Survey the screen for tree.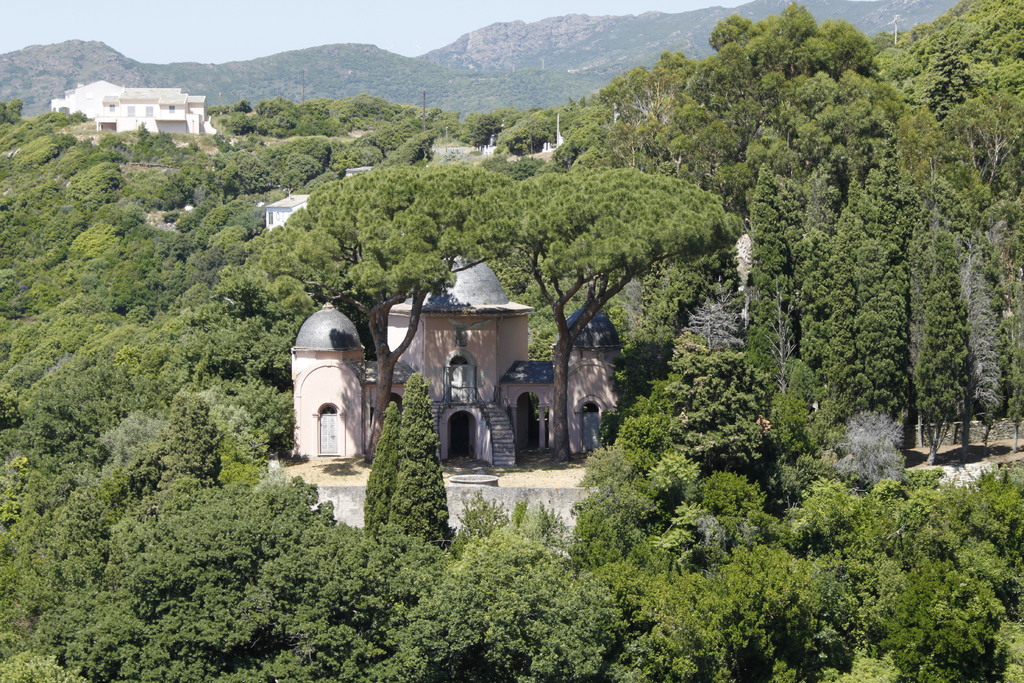
Survey found: bbox(355, 374, 456, 558).
